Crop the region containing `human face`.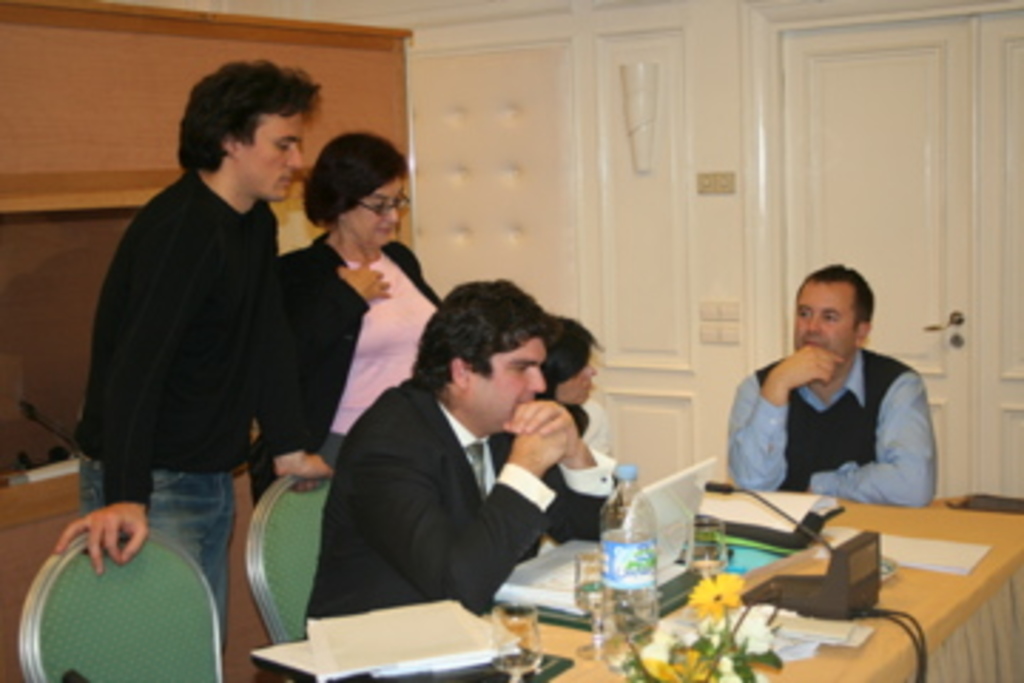
Crop region: [794,285,856,356].
